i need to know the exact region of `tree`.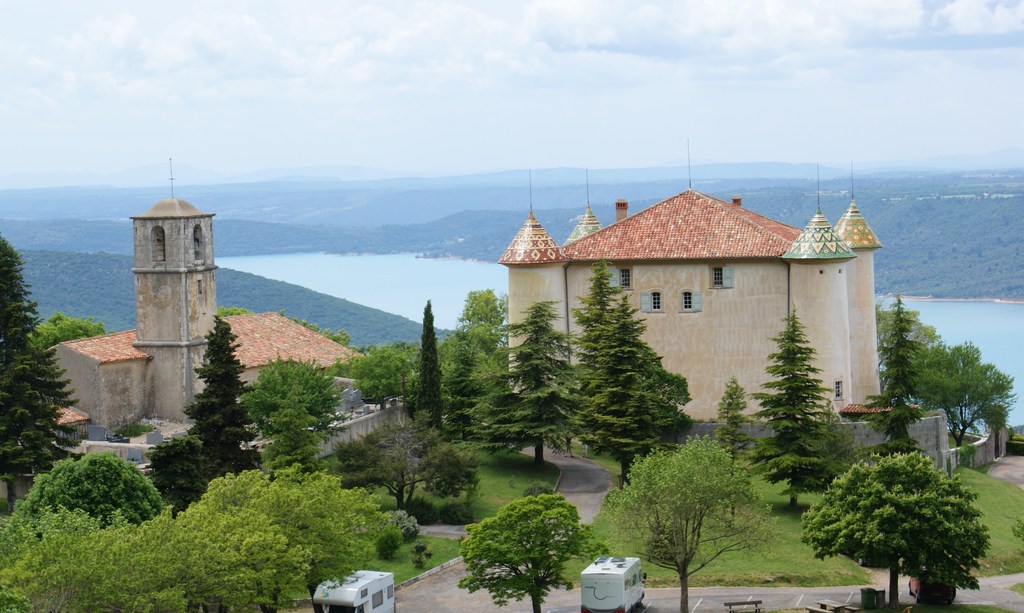
Region: left=661, top=358, right=705, bottom=416.
